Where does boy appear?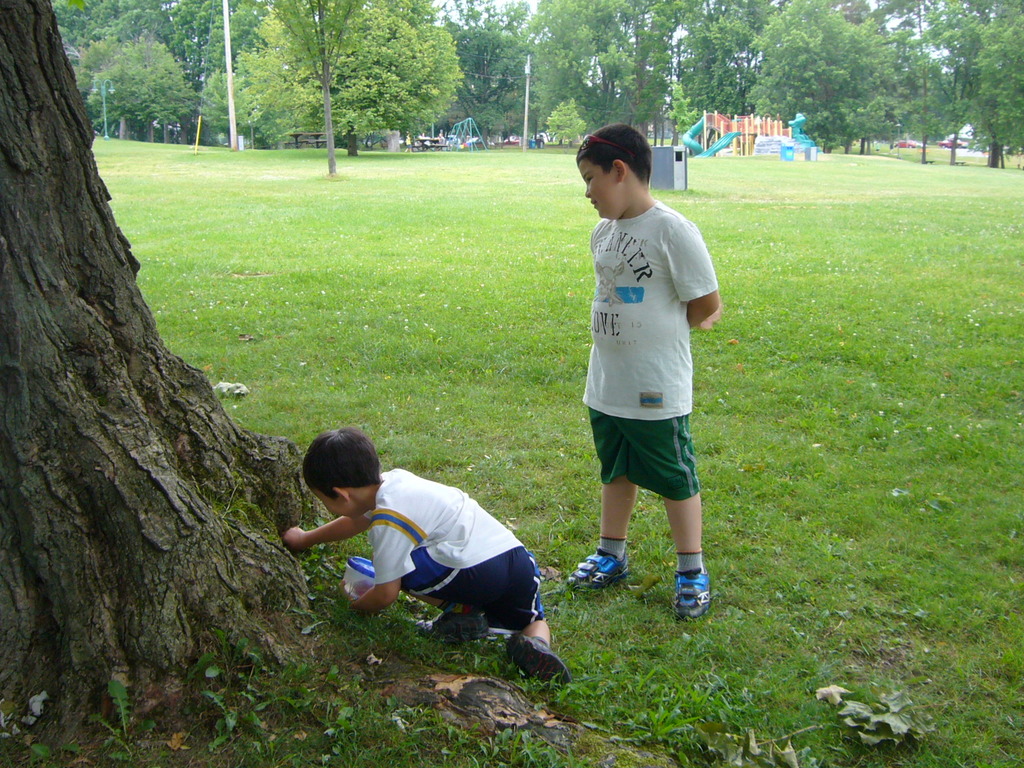
Appears at (x1=568, y1=122, x2=720, y2=623).
